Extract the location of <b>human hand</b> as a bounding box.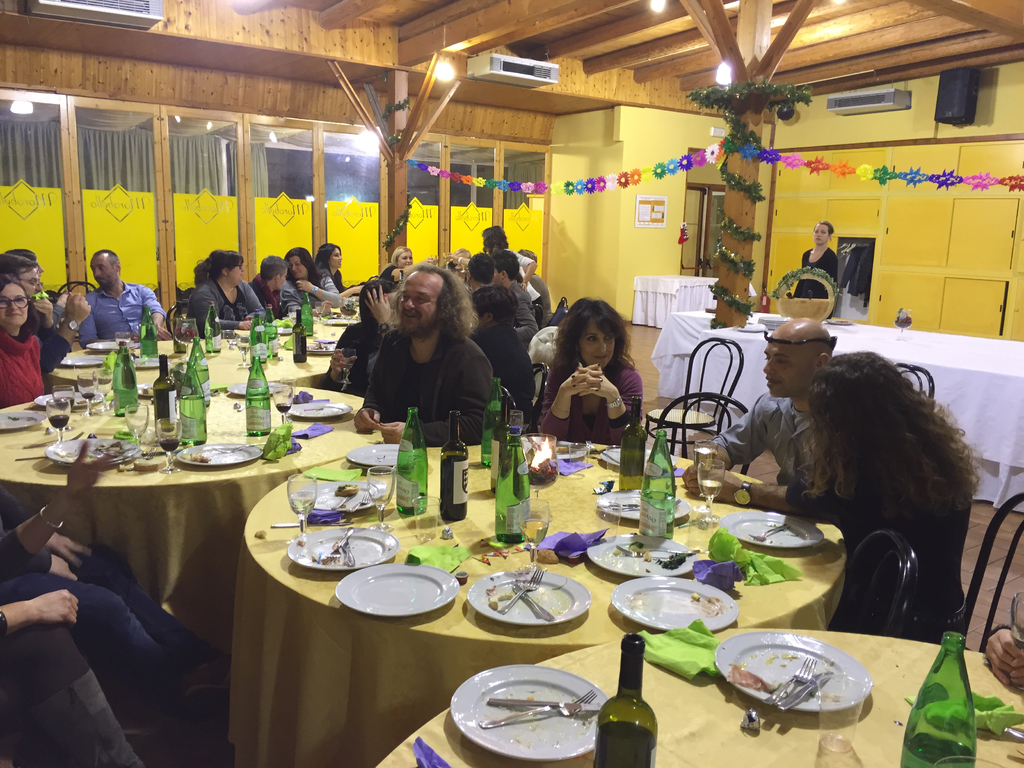
<bbox>355, 284, 366, 294</bbox>.
